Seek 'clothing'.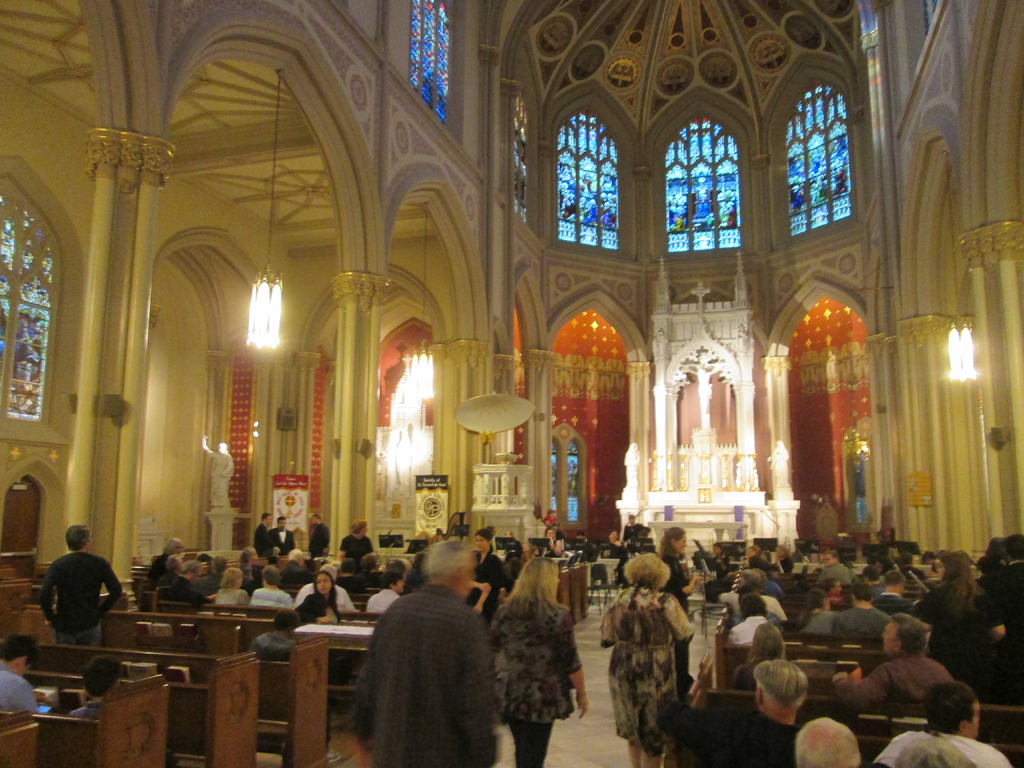
x1=344 y1=584 x2=493 y2=767.
